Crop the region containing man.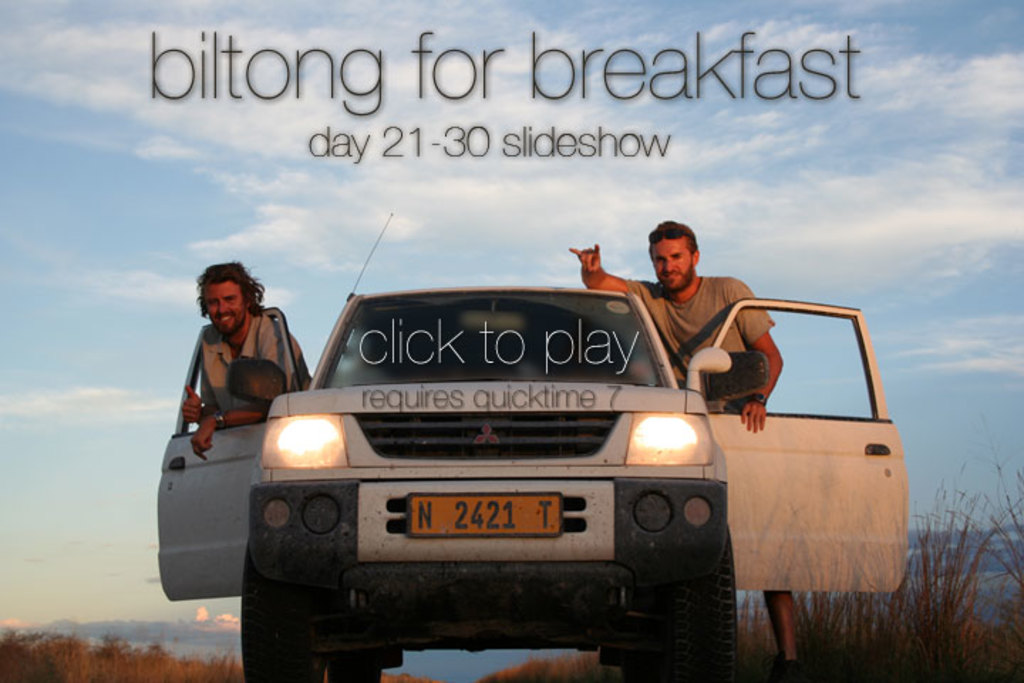
Crop region: <box>566,216,801,669</box>.
